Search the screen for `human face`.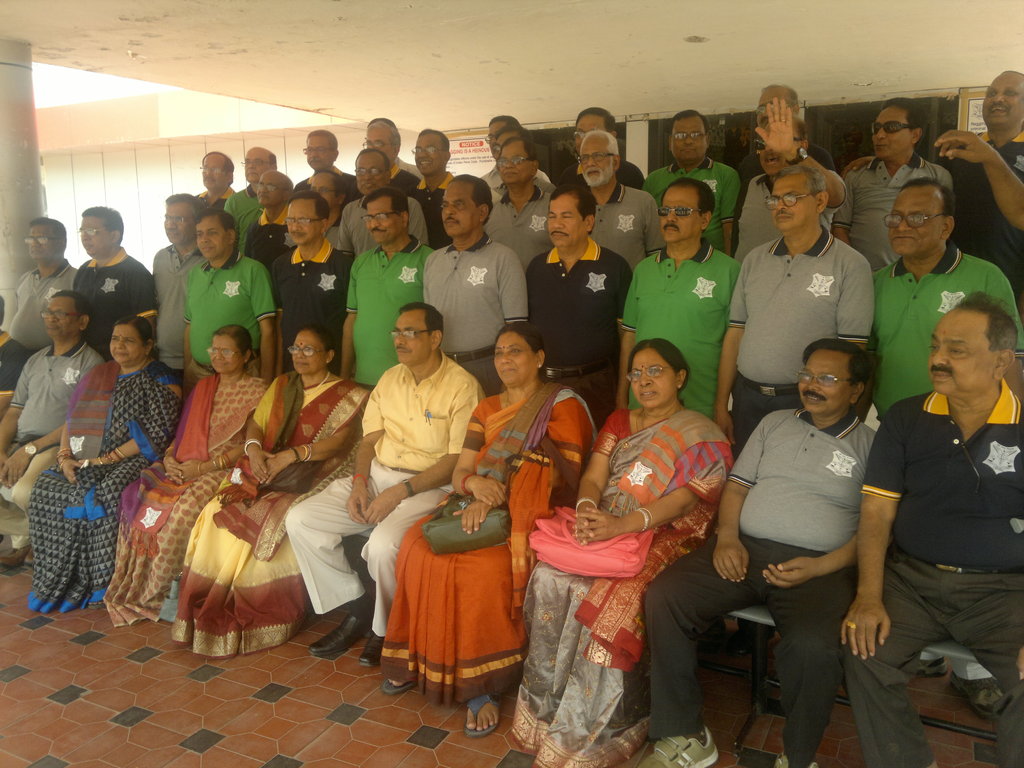
Found at rect(758, 89, 792, 124).
